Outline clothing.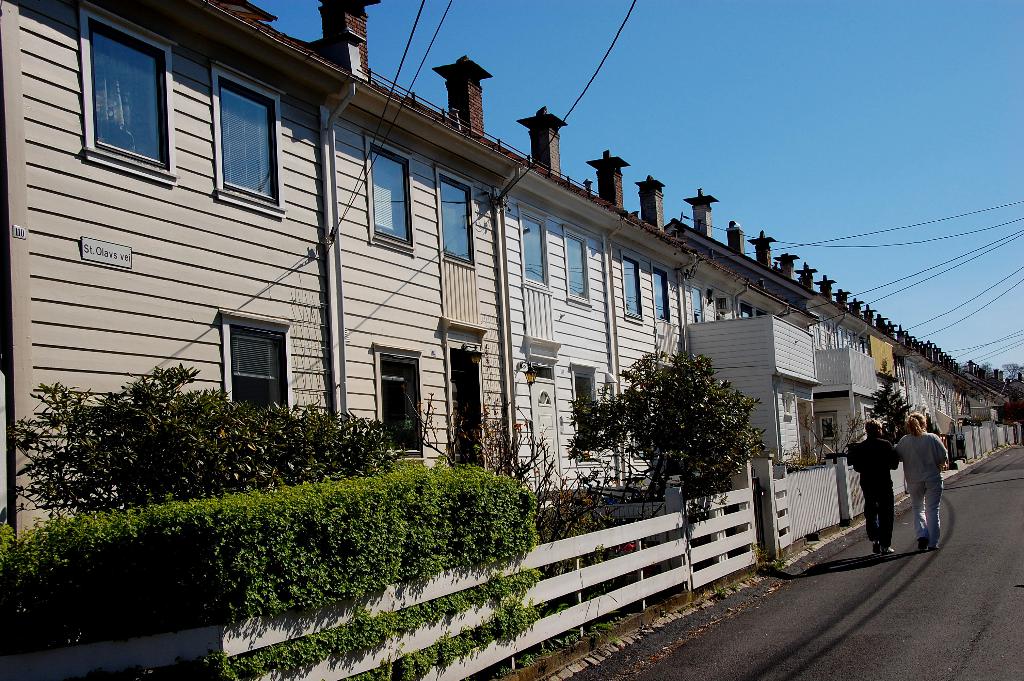
Outline: (left=896, top=430, right=948, bottom=541).
